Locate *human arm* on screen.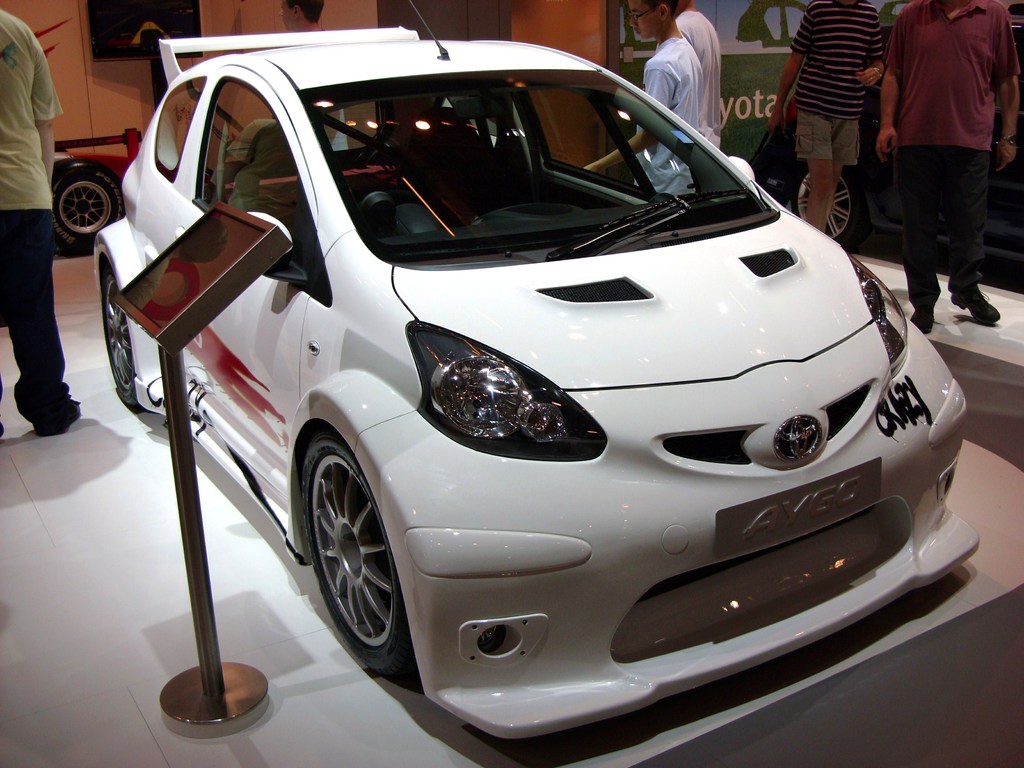
On screen at bbox(585, 57, 674, 171).
